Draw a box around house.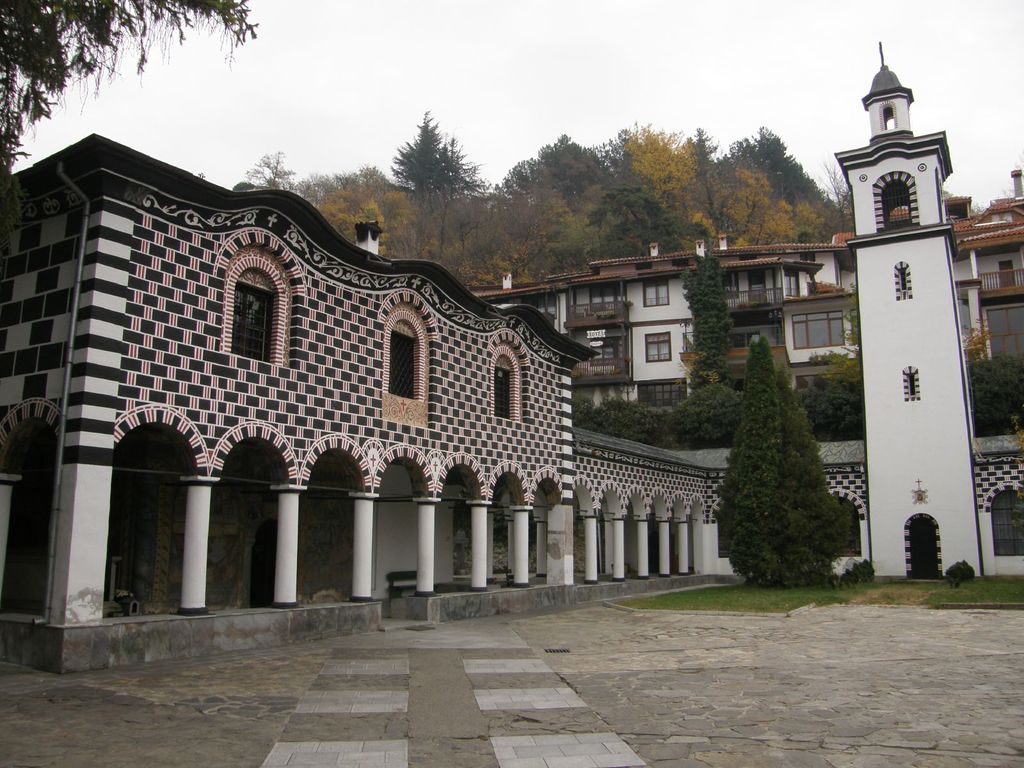
<region>480, 233, 853, 458</region>.
